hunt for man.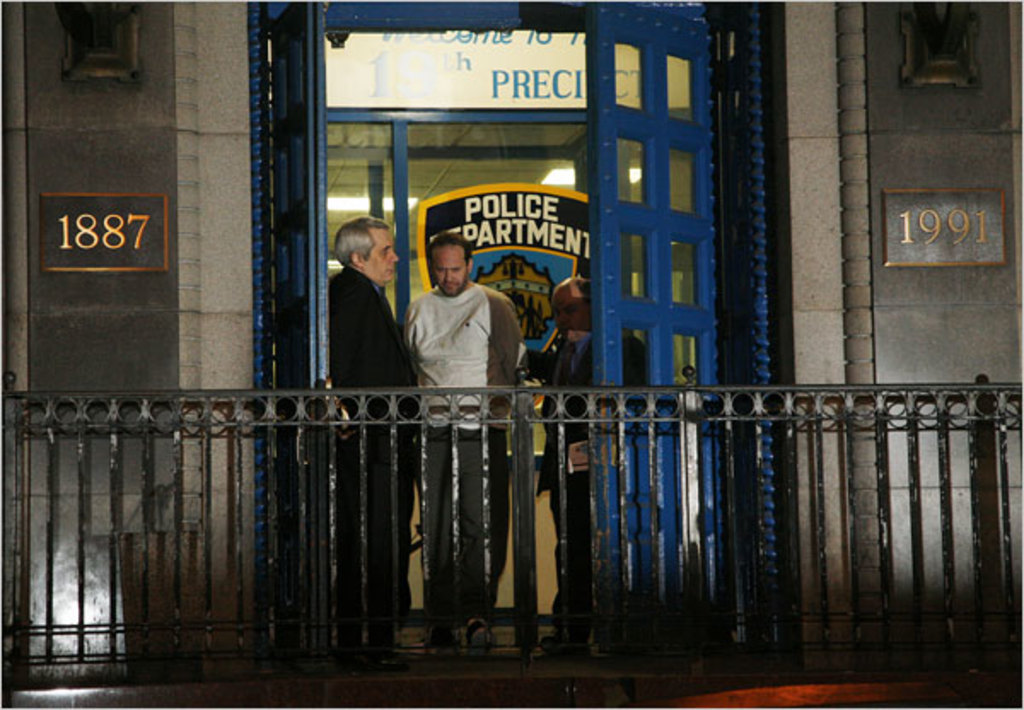
Hunted down at select_region(389, 217, 526, 485).
